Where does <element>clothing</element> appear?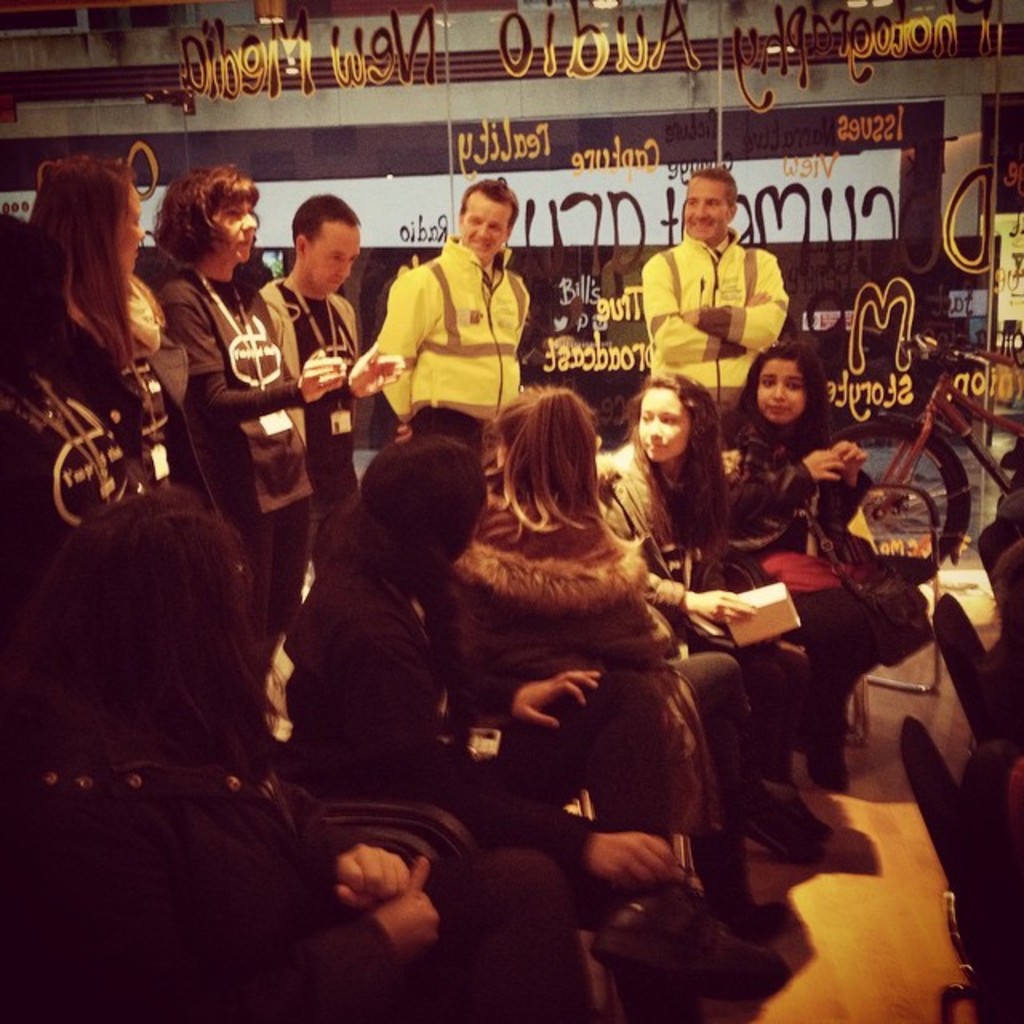
Appears at 448 504 741 802.
